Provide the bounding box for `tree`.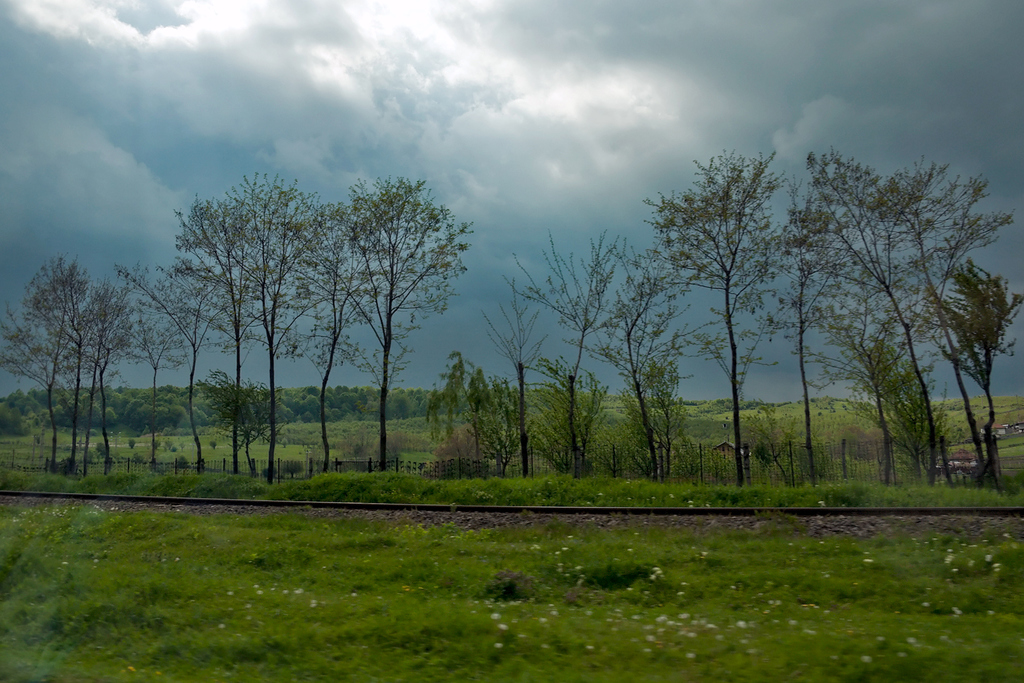
select_region(462, 280, 567, 485).
